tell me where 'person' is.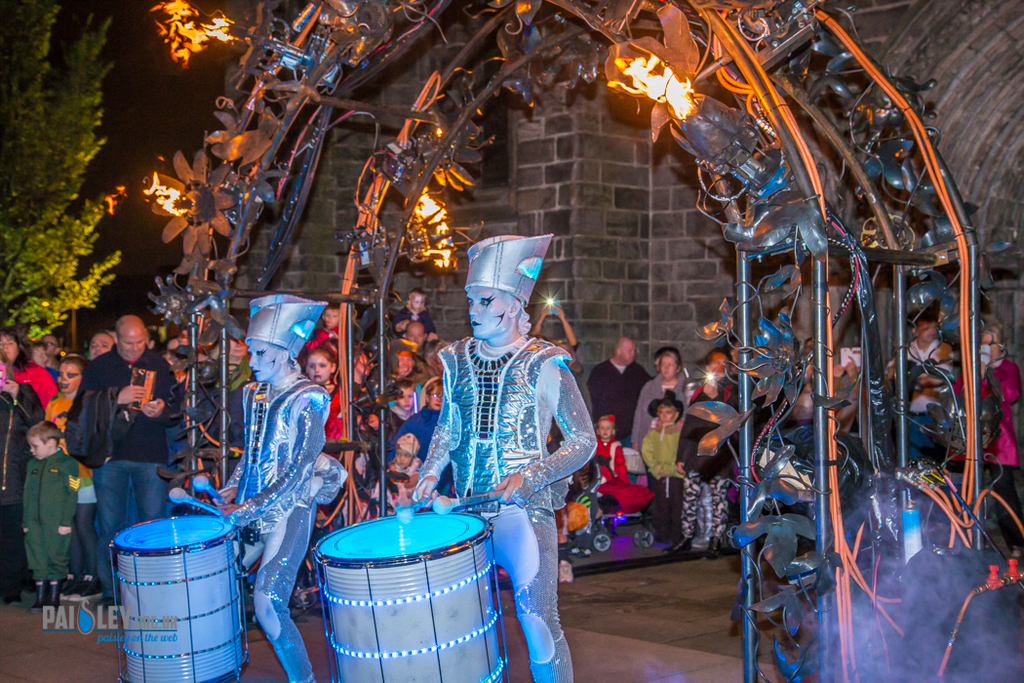
'person' is at locate(171, 290, 350, 682).
